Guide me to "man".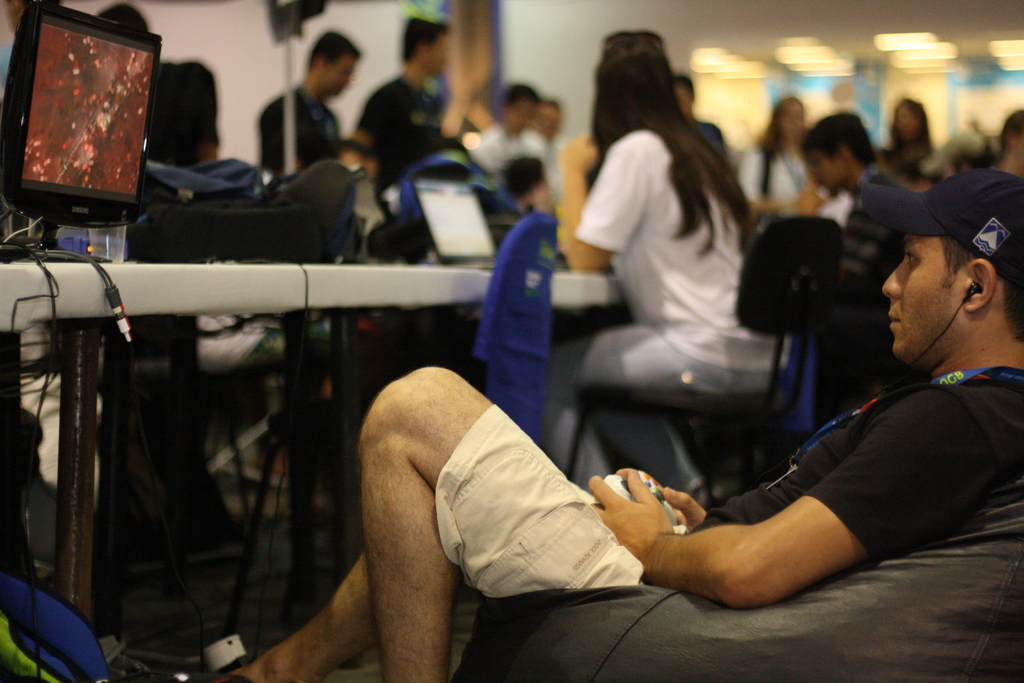
Guidance: locate(257, 30, 355, 179).
